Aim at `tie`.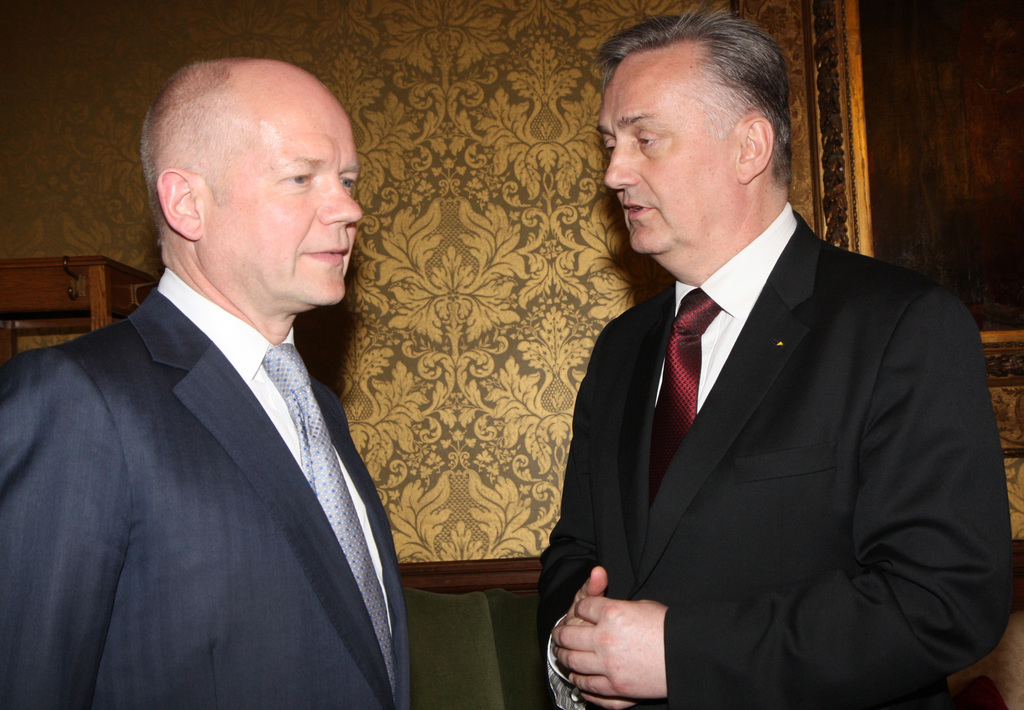
Aimed at left=648, top=288, right=718, bottom=508.
